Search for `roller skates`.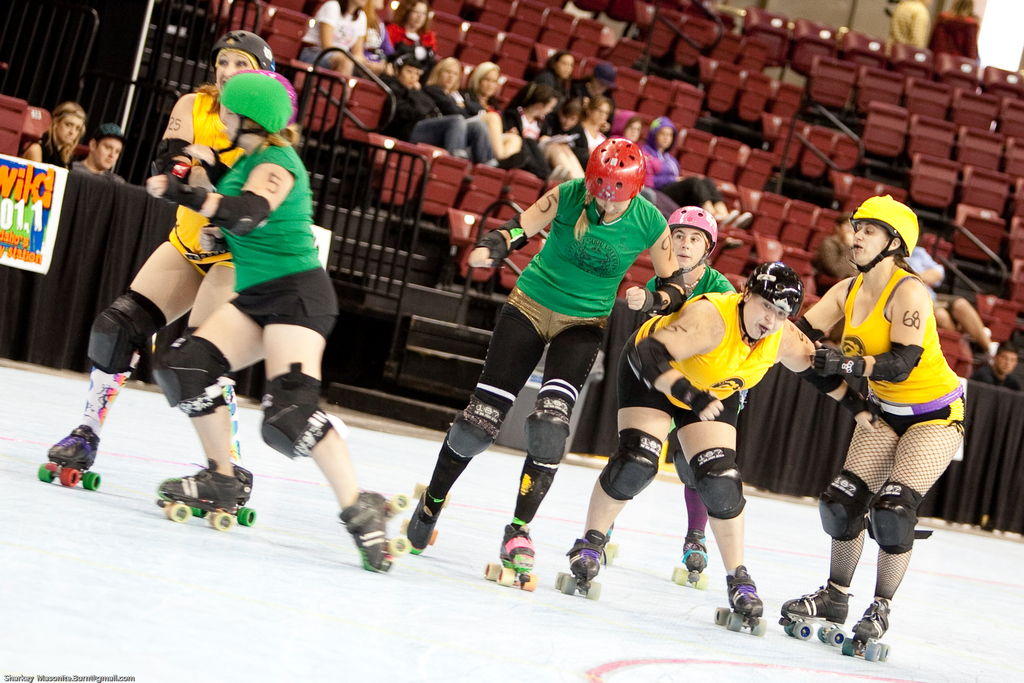
Found at Rect(712, 565, 767, 638).
